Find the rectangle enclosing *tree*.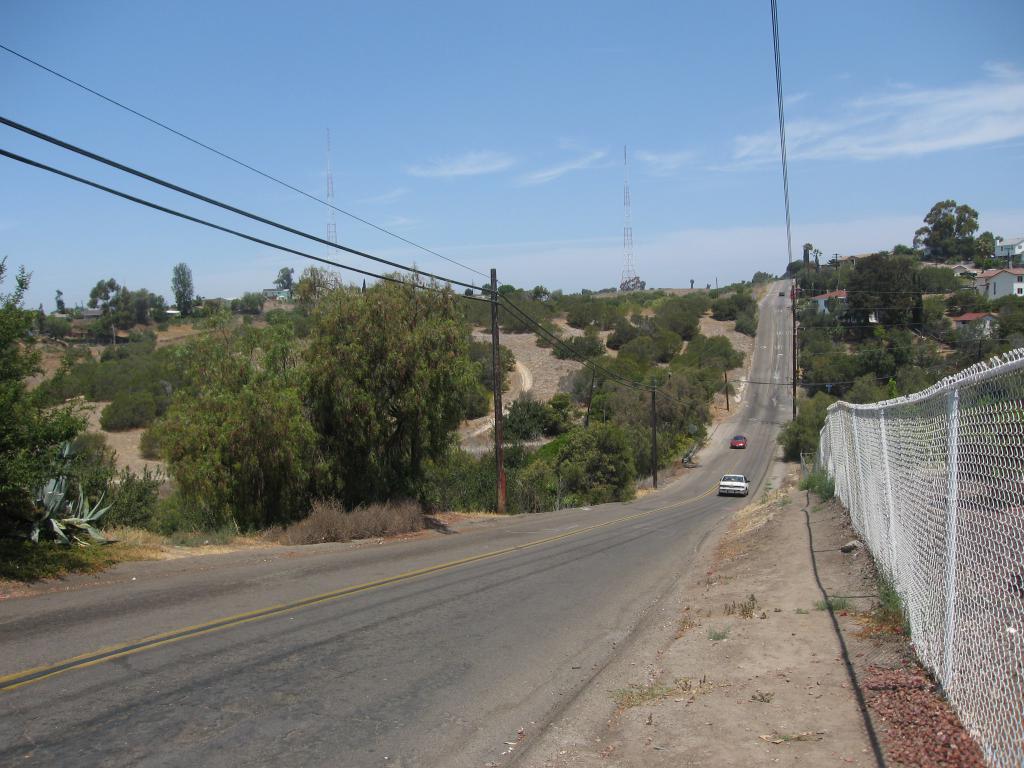
(left=86, top=274, right=117, bottom=351).
